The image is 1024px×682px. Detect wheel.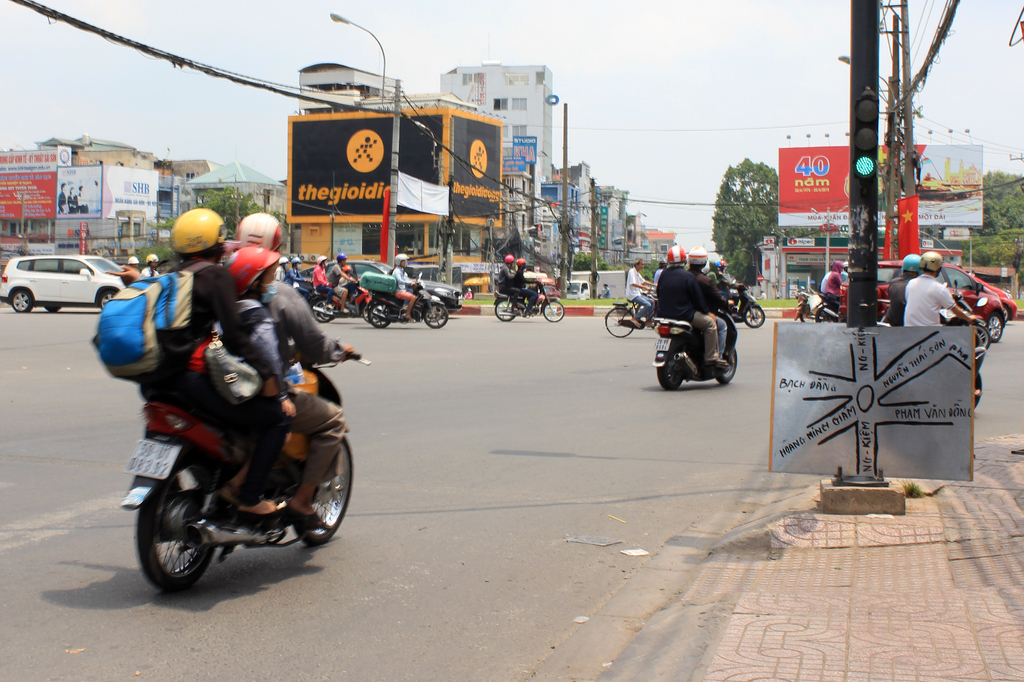
Detection: 368:296:380:326.
